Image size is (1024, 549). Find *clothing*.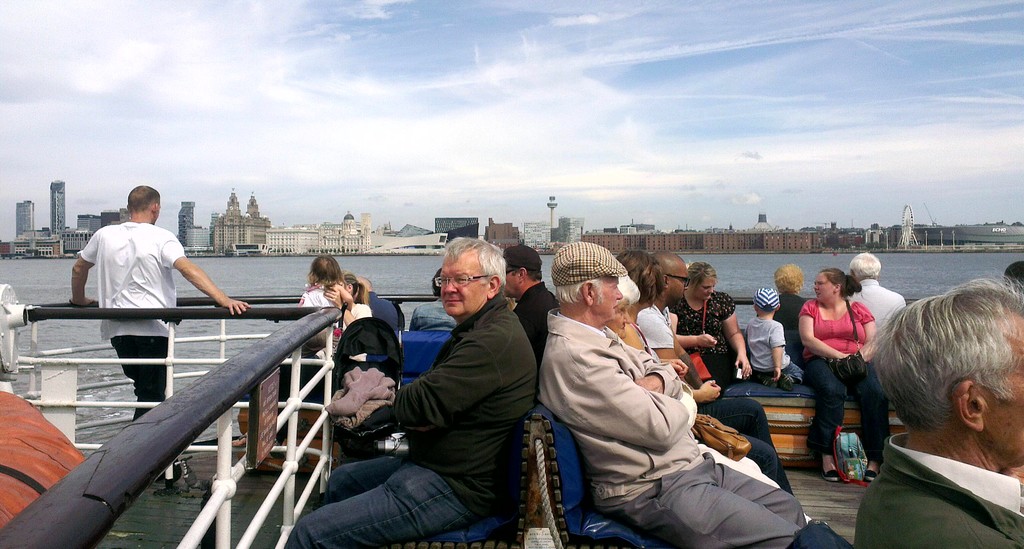
BBox(635, 302, 676, 349).
